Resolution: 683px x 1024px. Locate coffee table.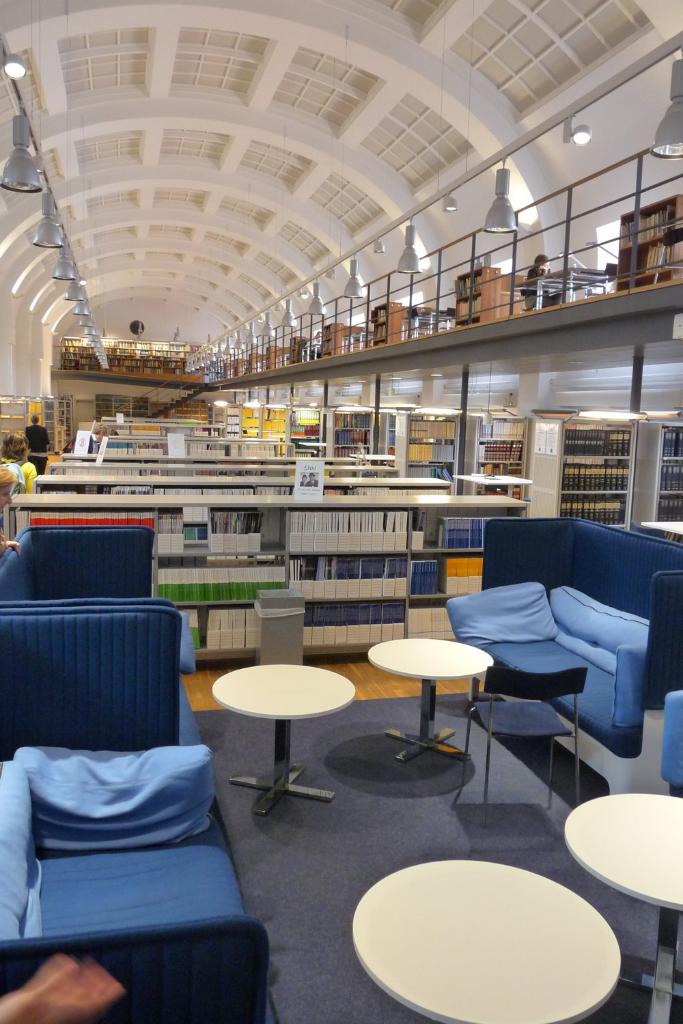
detection(203, 661, 371, 814).
